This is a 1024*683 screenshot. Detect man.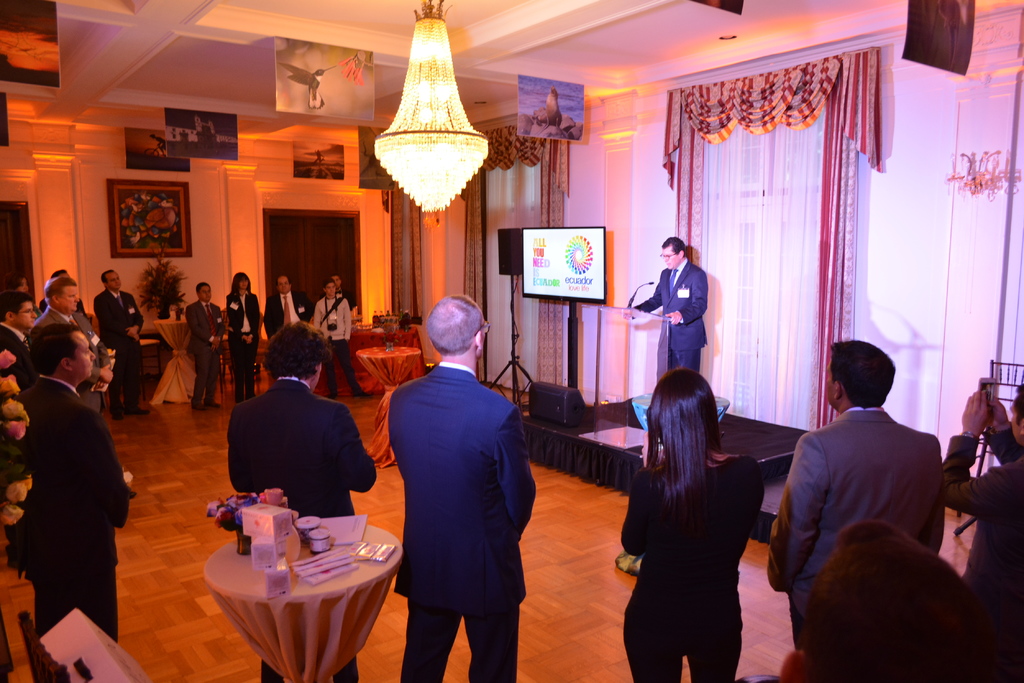
l=226, t=318, r=383, b=682.
